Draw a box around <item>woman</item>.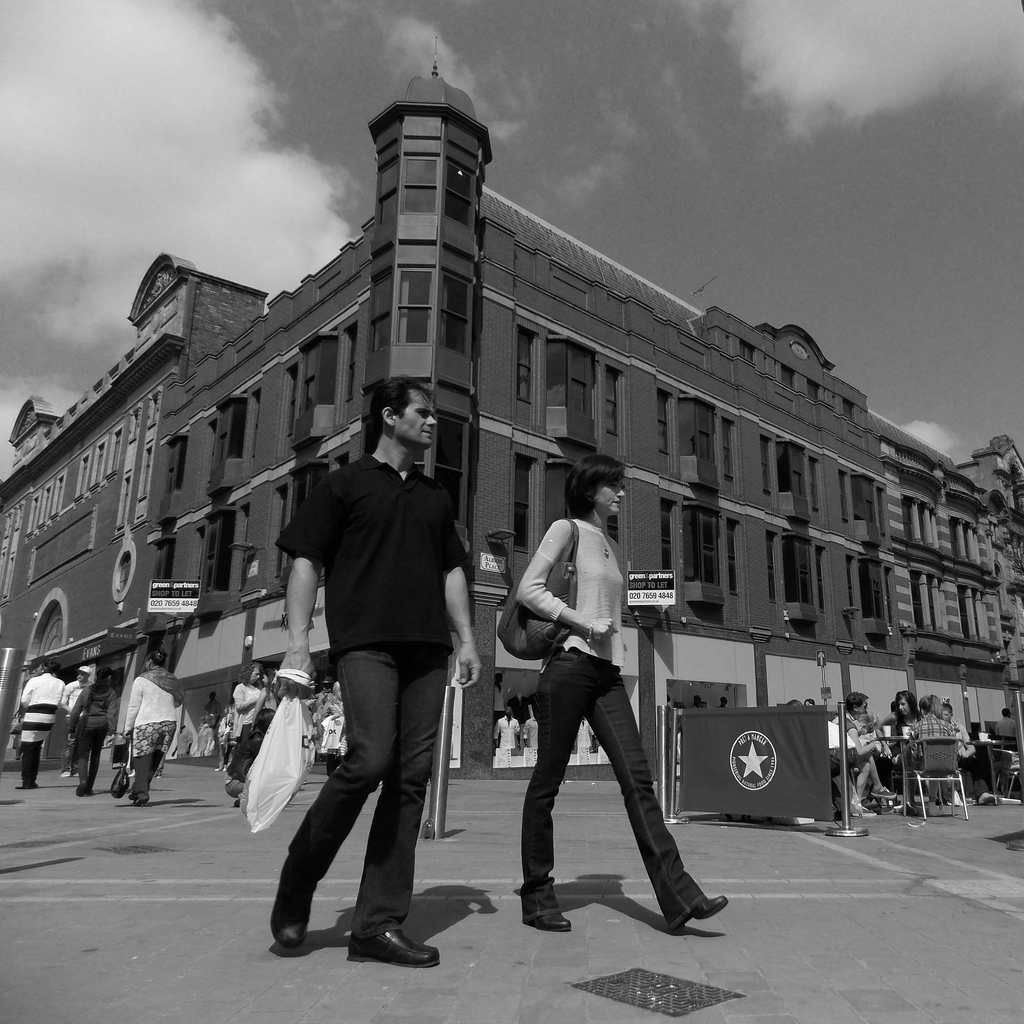
region(66, 664, 120, 797).
